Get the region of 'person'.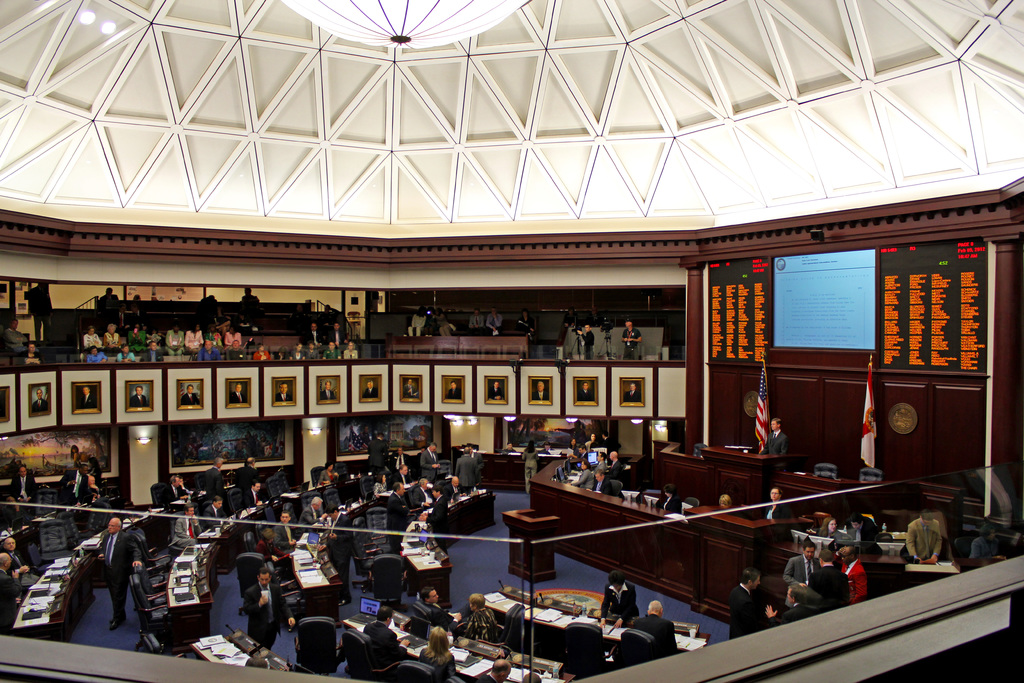
detection(81, 383, 99, 408).
